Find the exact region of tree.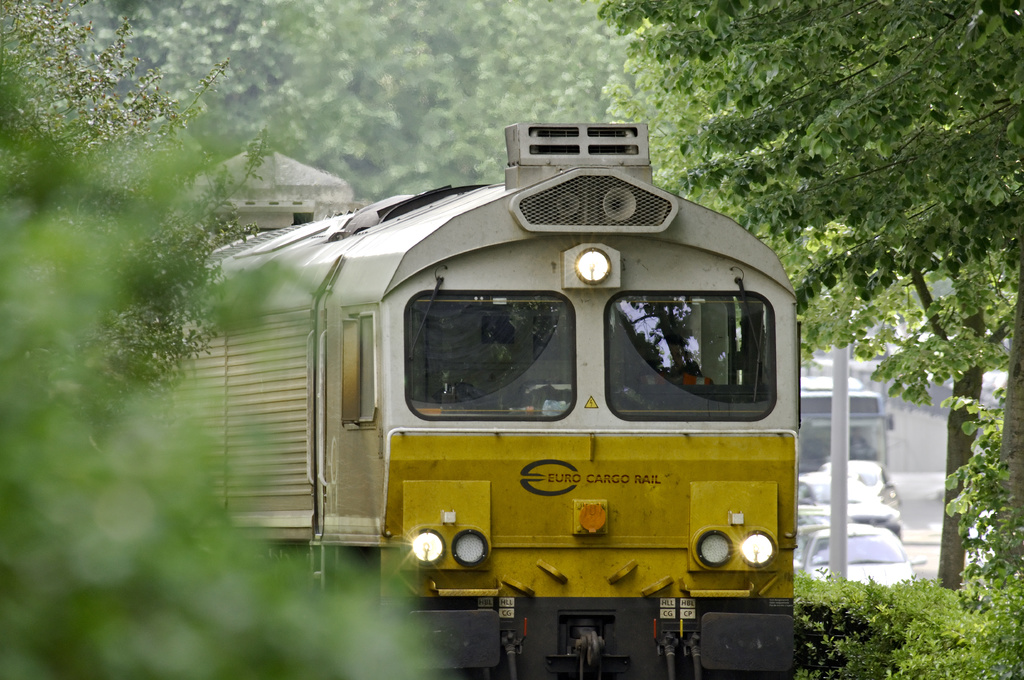
Exact region: detection(0, 4, 298, 480).
